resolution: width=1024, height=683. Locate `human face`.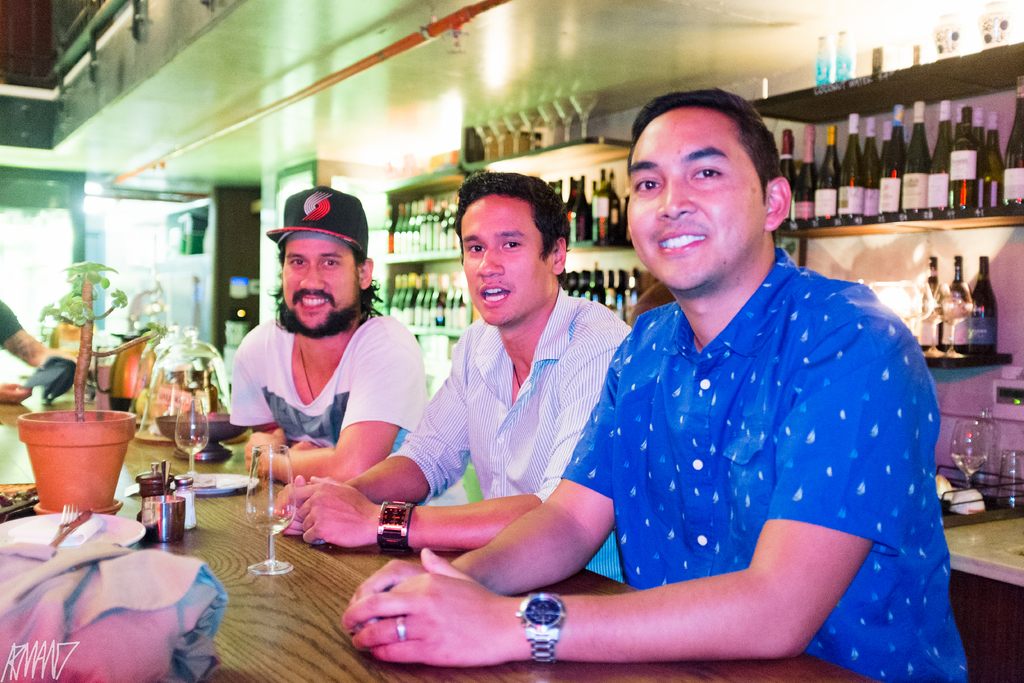
(left=283, top=234, right=356, bottom=330).
